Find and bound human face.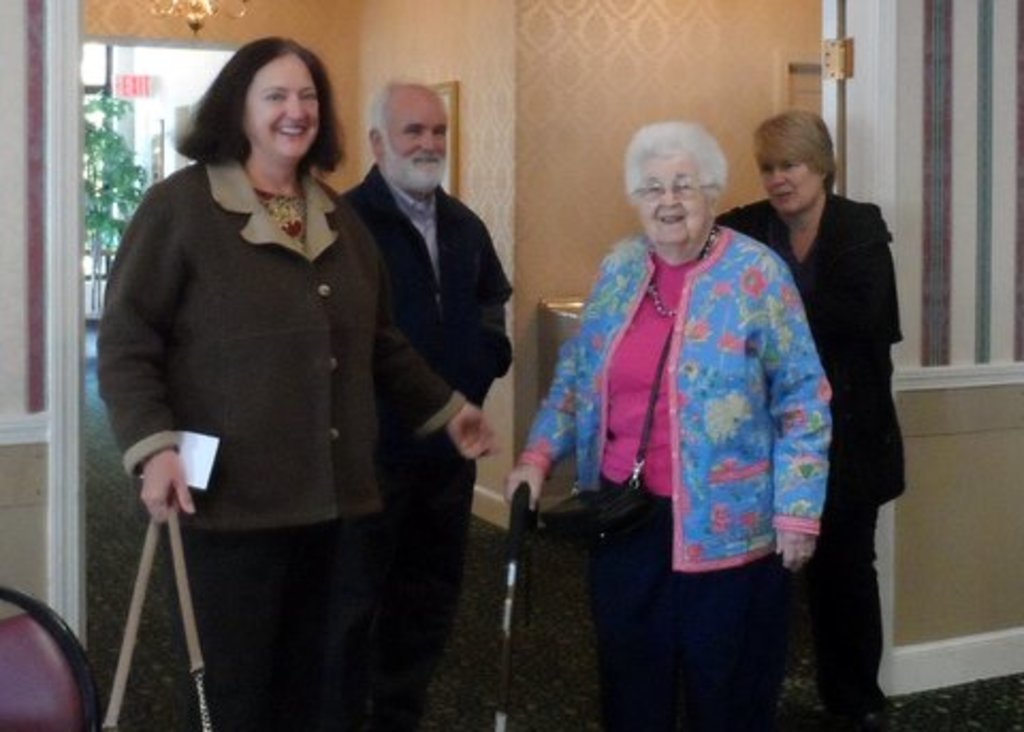
Bound: bbox=(243, 55, 314, 154).
